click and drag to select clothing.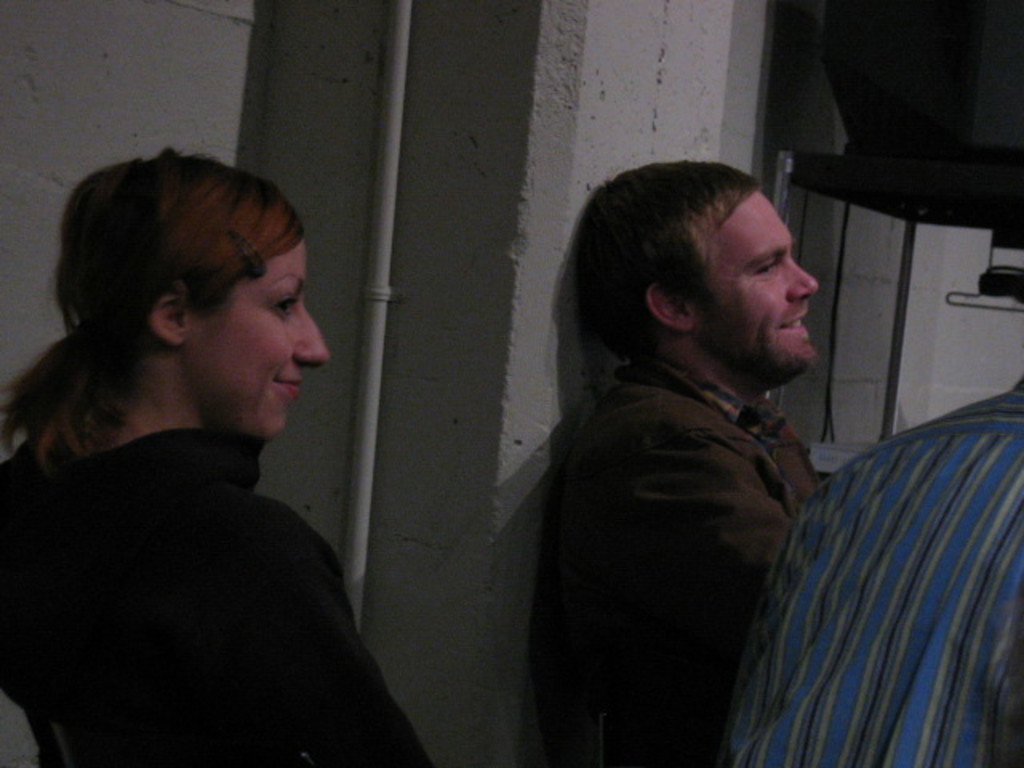
Selection: {"x1": 547, "y1": 365, "x2": 827, "y2": 766}.
